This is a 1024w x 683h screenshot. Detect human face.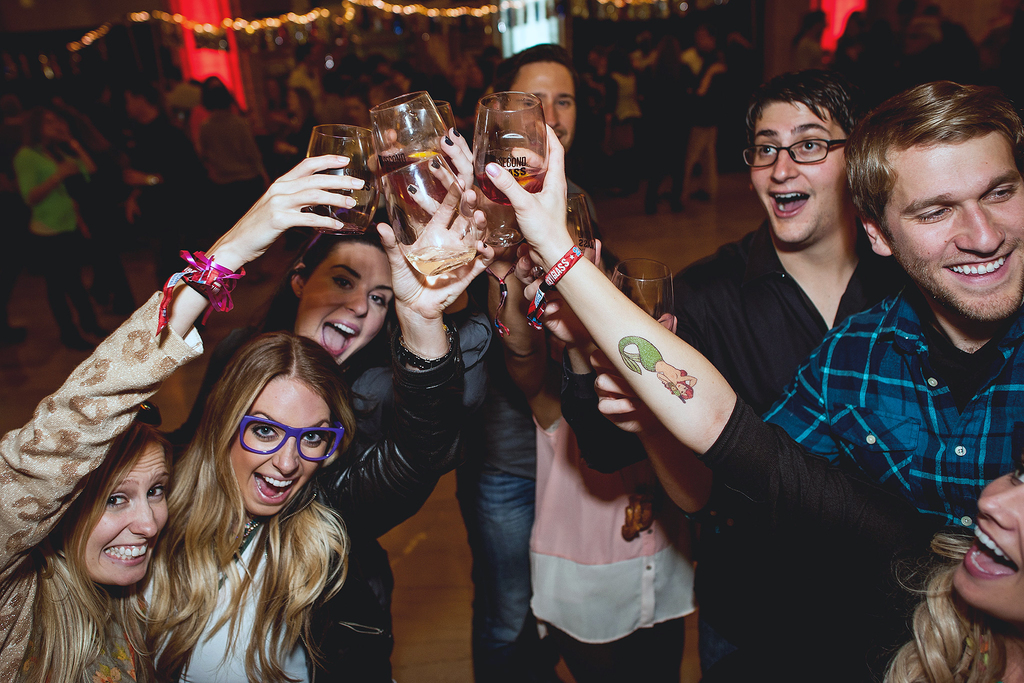
bbox(70, 446, 168, 588).
